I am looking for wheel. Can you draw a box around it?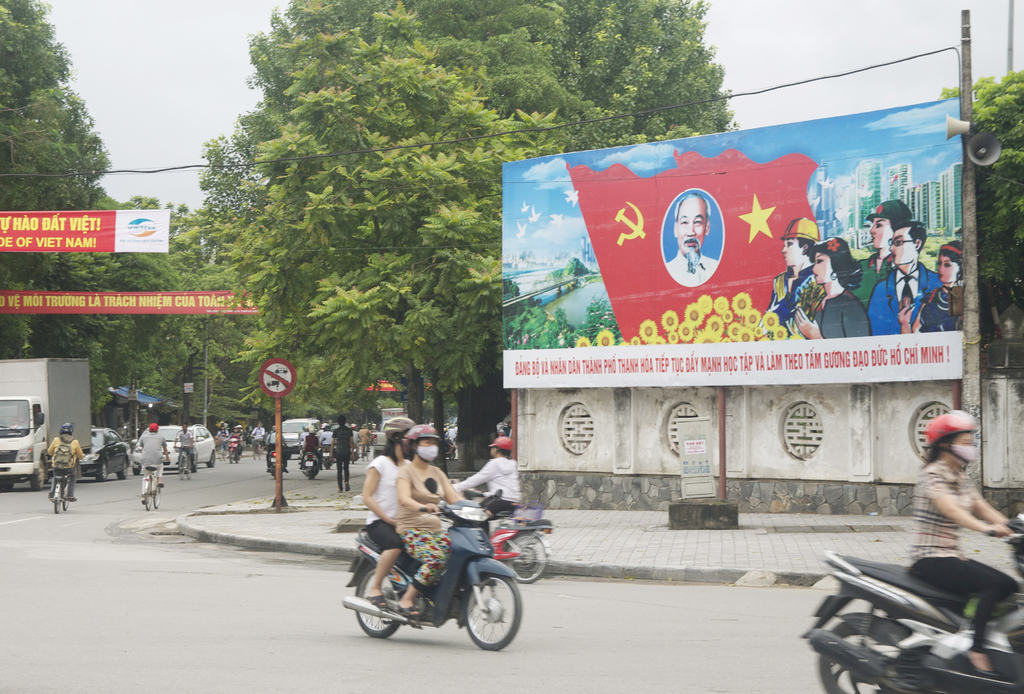
Sure, the bounding box is BBox(116, 458, 127, 479).
